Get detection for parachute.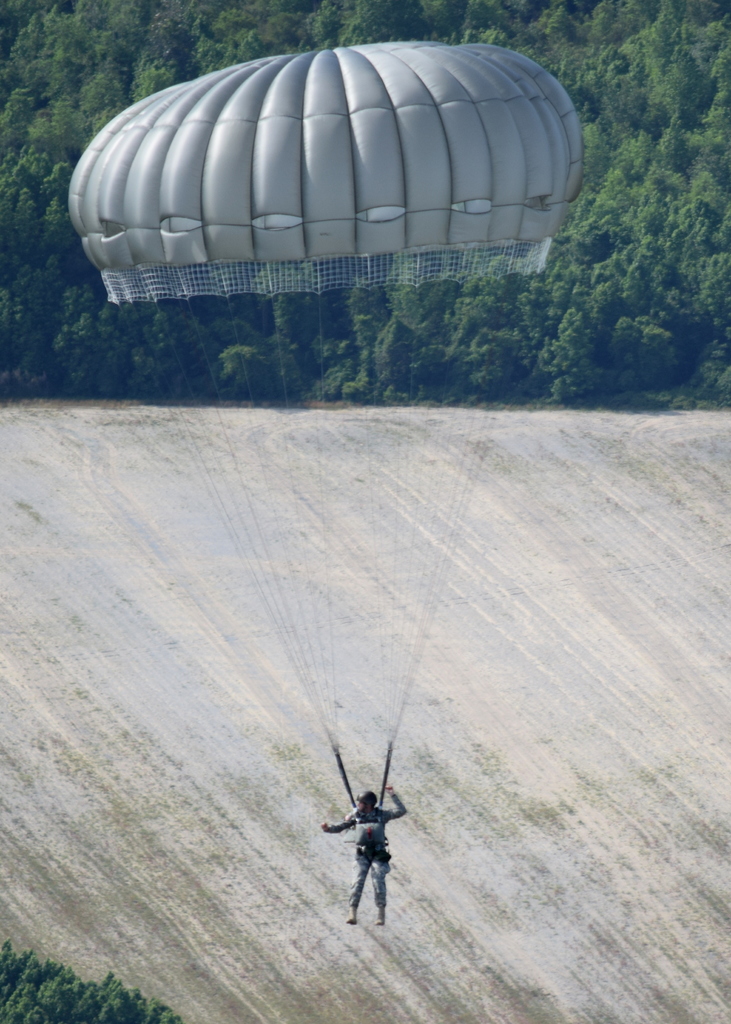
Detection: l=103, t=71, r=557, b=913.
